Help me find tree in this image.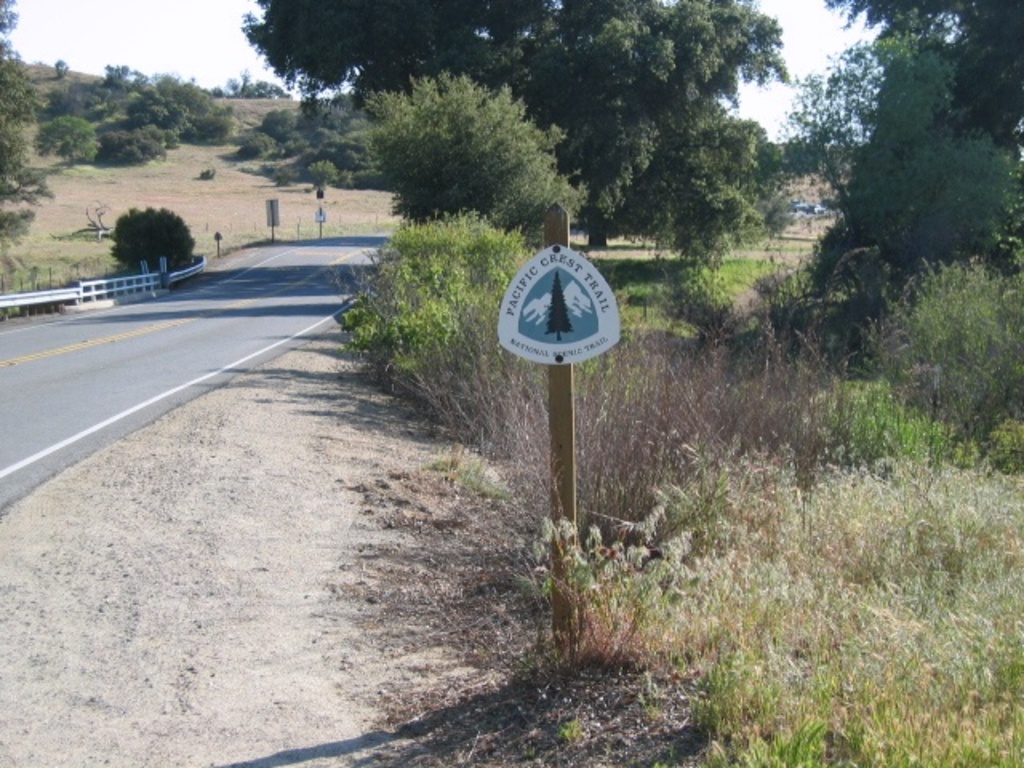
Found it: <region>102, 61, 139, 96</region>.
